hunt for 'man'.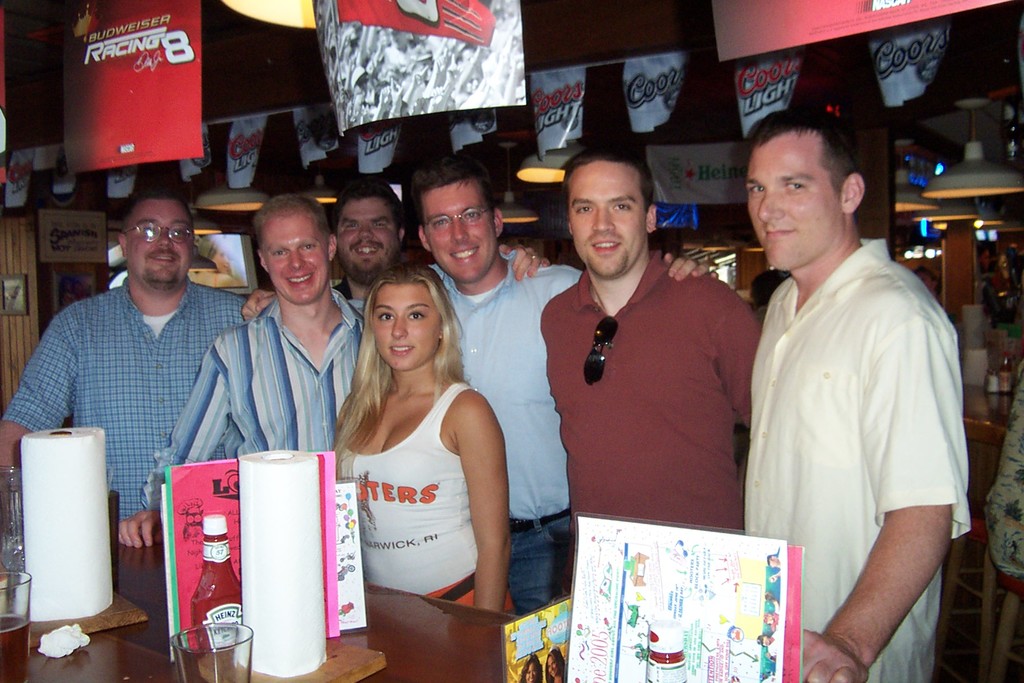
Hunted down at rect(0, 179, 251, 515).
